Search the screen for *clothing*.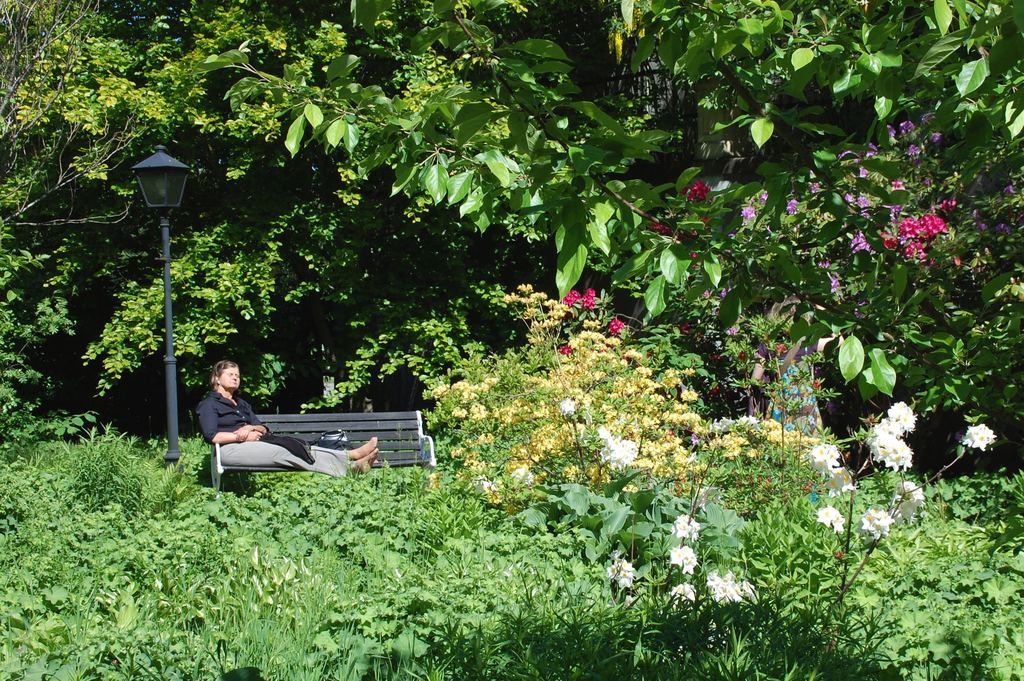
Found at (195,388,348,481).
